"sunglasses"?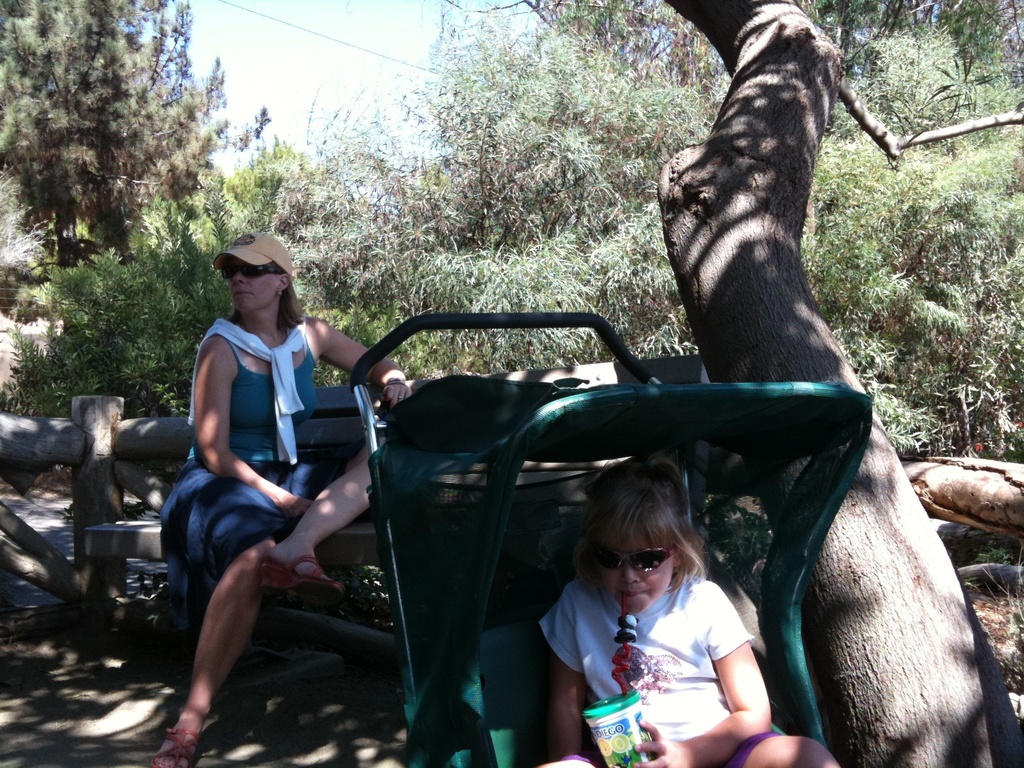
region(593, 543, 676, 578)
